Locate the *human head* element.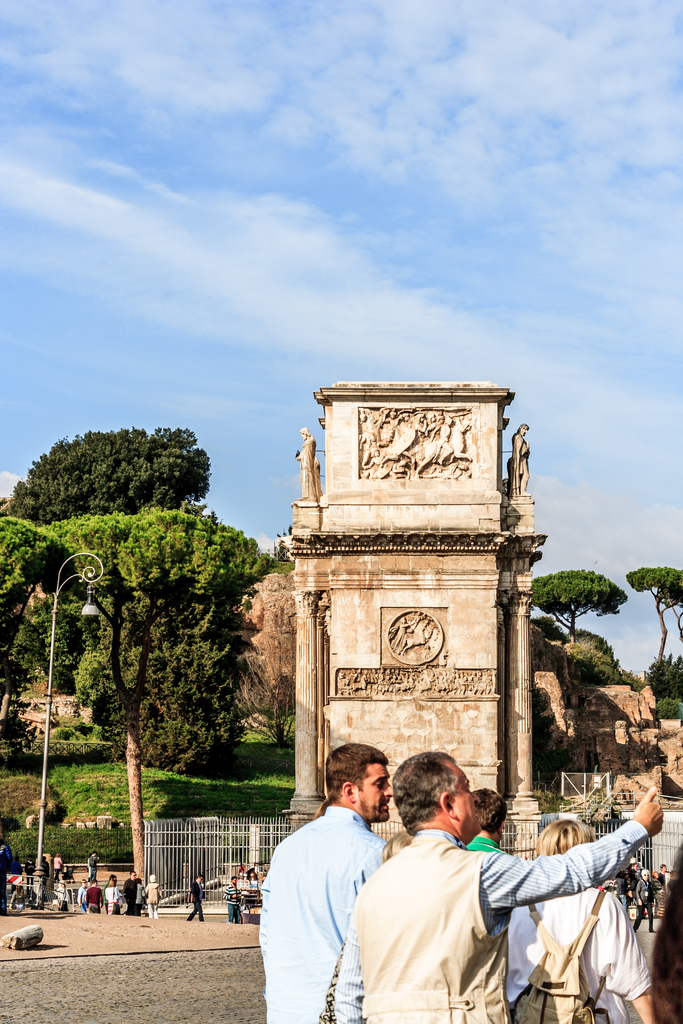
Element bbox: [534, 821, 590, 860].
